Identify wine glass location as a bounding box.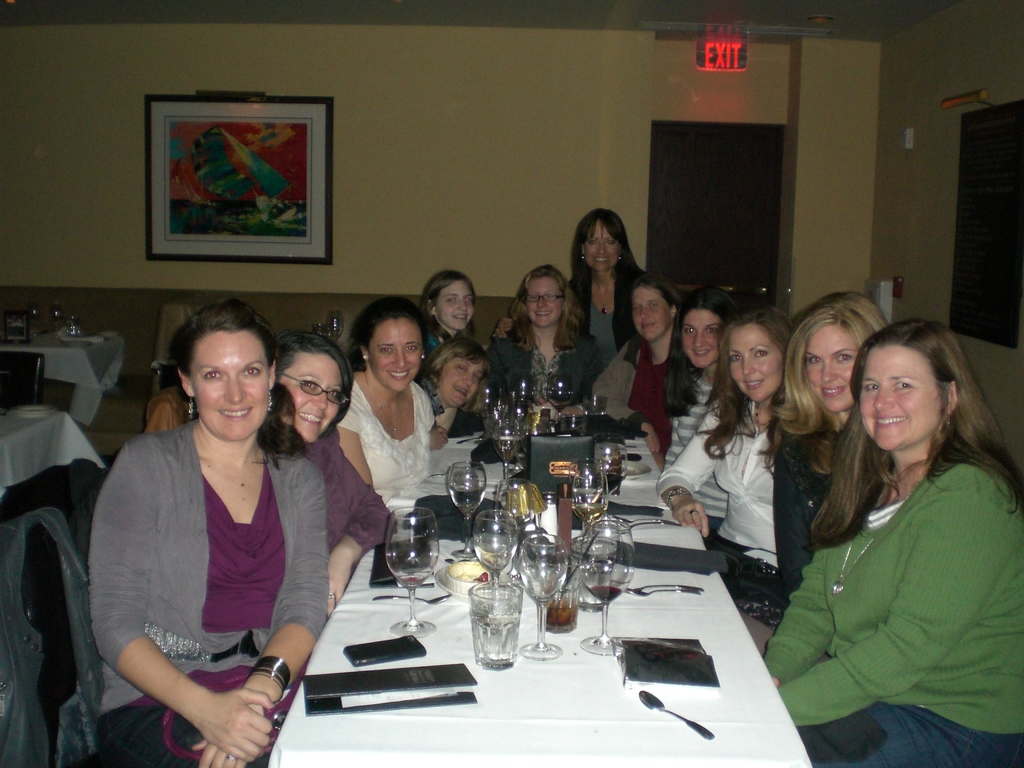
(x1=27, y1=301, x2=36, y2=332).
